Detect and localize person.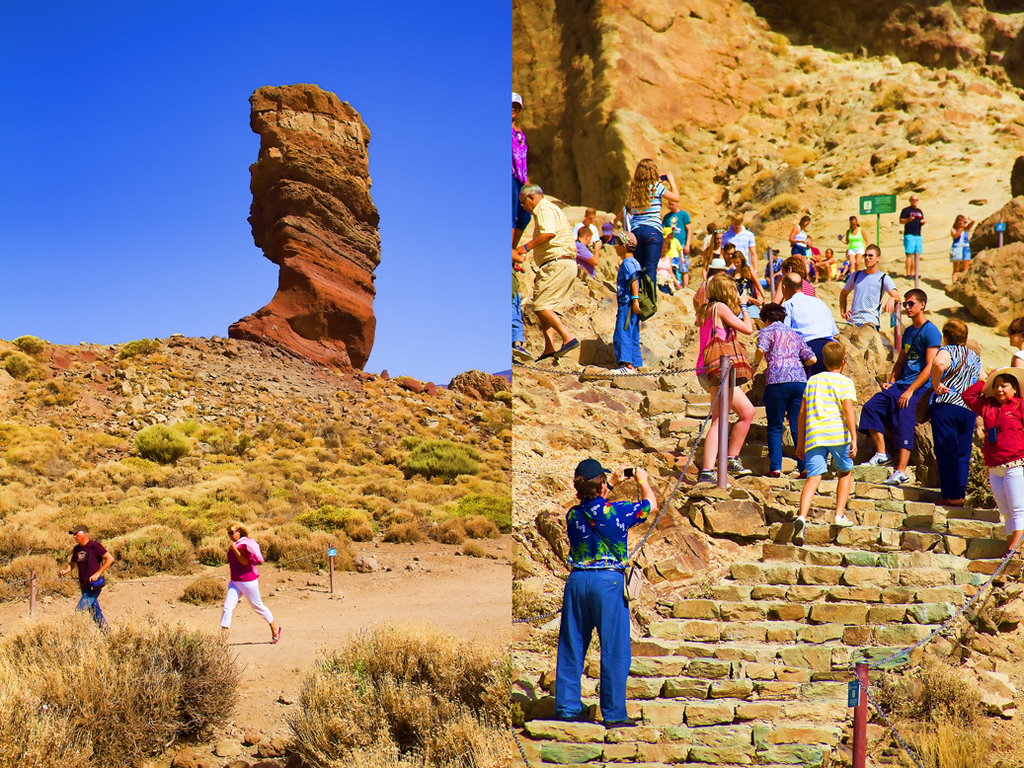
Localized at (left=554, top=455, right=653, bottom=725).
